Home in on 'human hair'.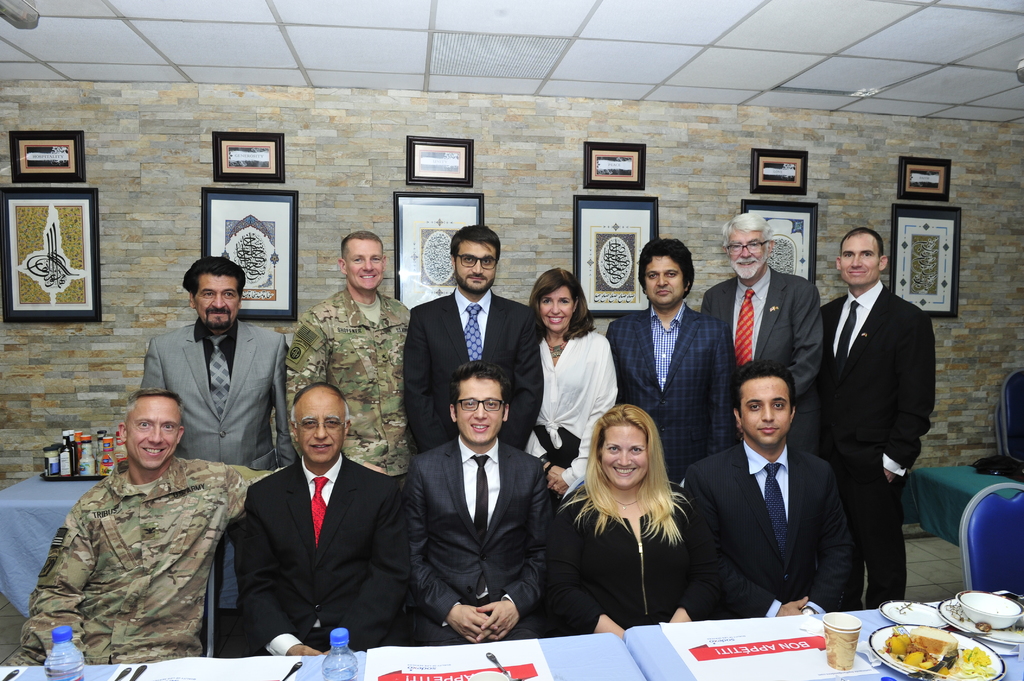
Homed in at [x1=524, y1=265, x2=595, y2=342].
